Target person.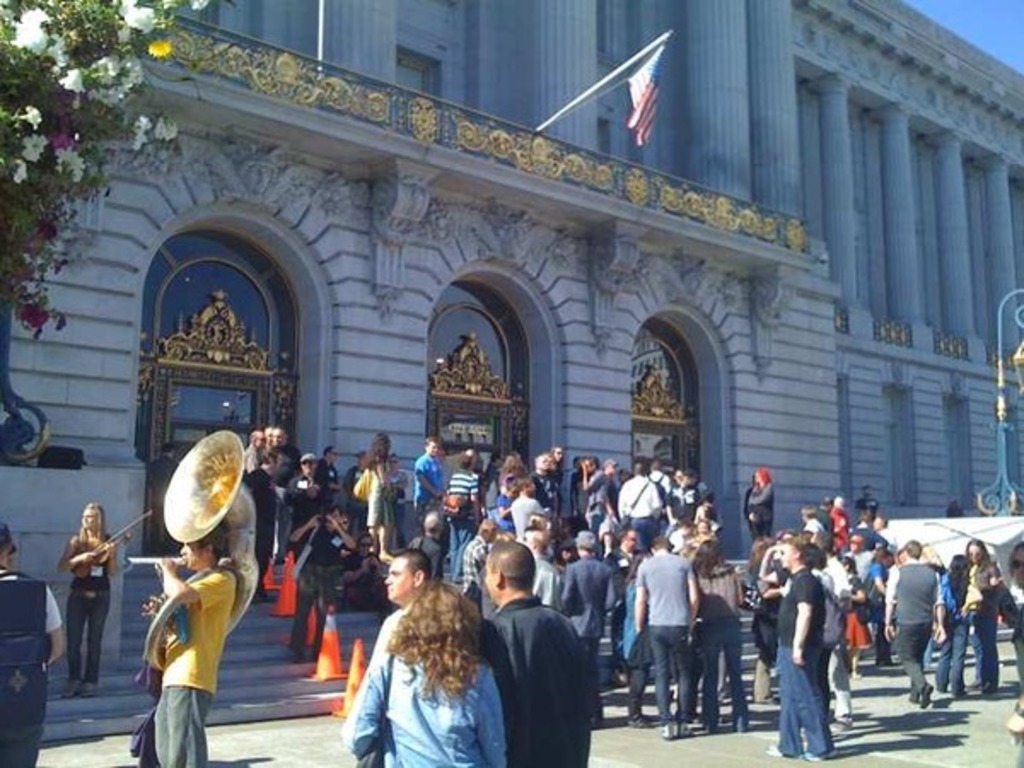
Target region: {"left": 947, "top": 500, "right": 968, "bottom": 515}.
